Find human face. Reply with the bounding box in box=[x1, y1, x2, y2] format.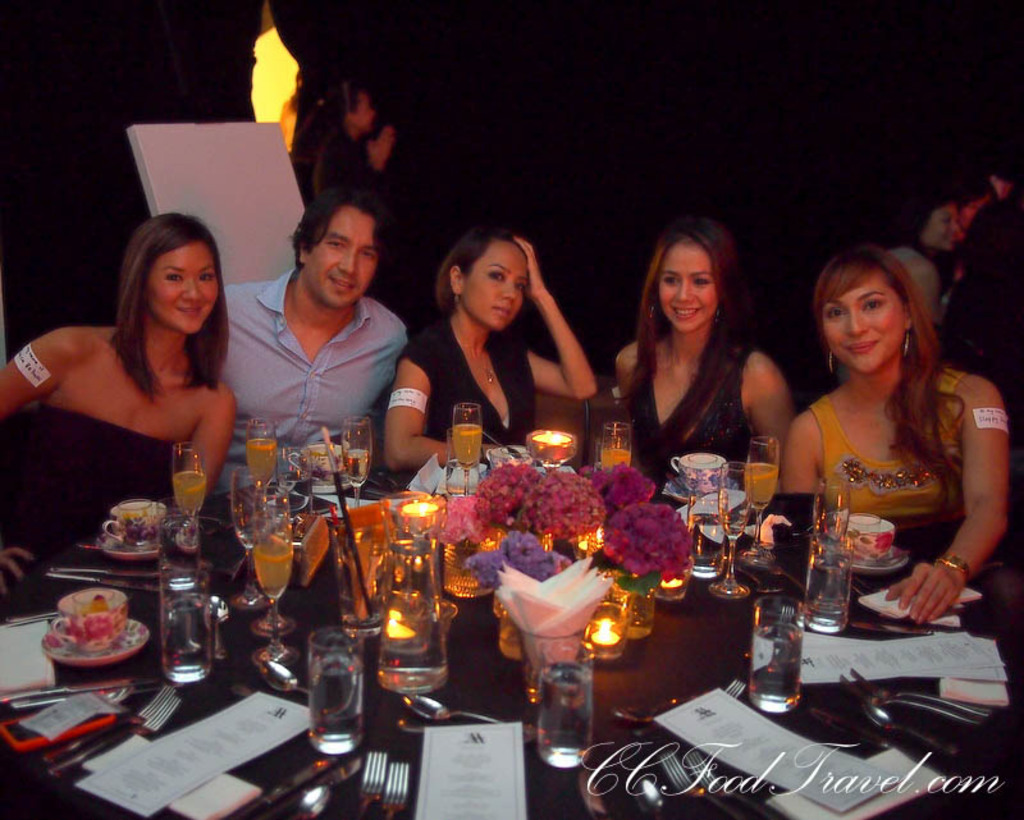
box=[352, 90, 376, 142].
